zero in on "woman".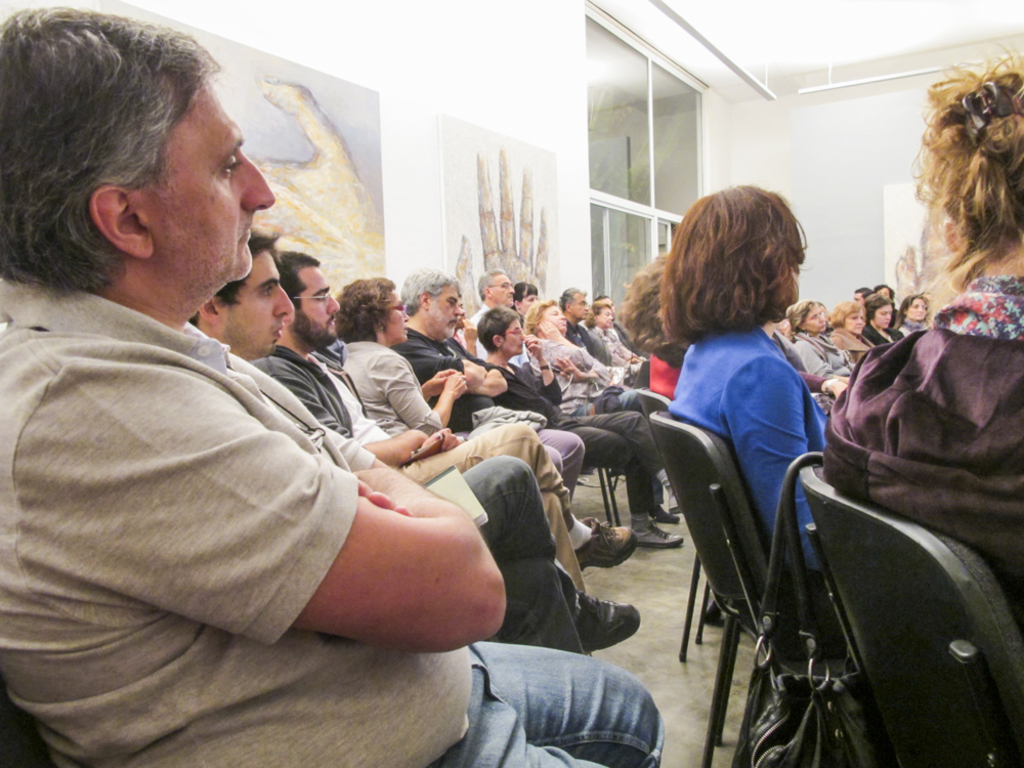
Zeroed in: l=821, t=35, r=1023, b=641.
